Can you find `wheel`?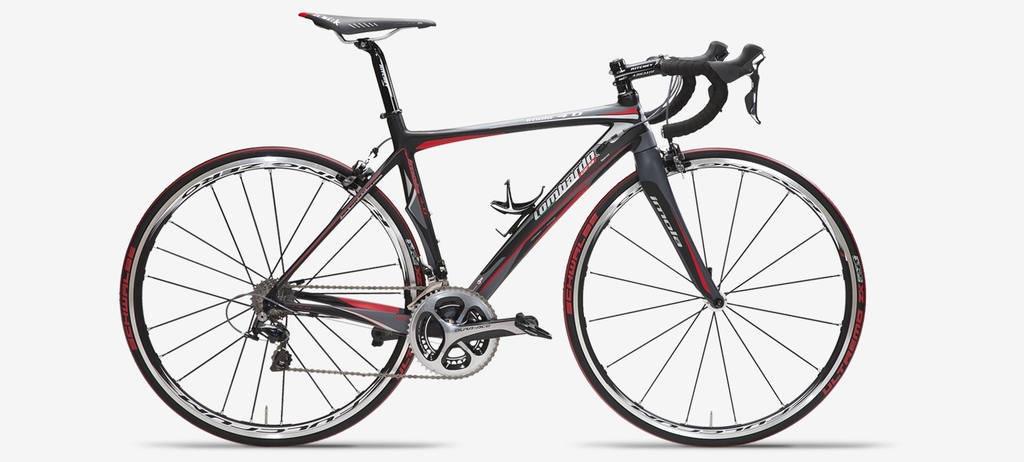
Yes, bounding box: x1=558, y1=138, x2=872, y2=449.
